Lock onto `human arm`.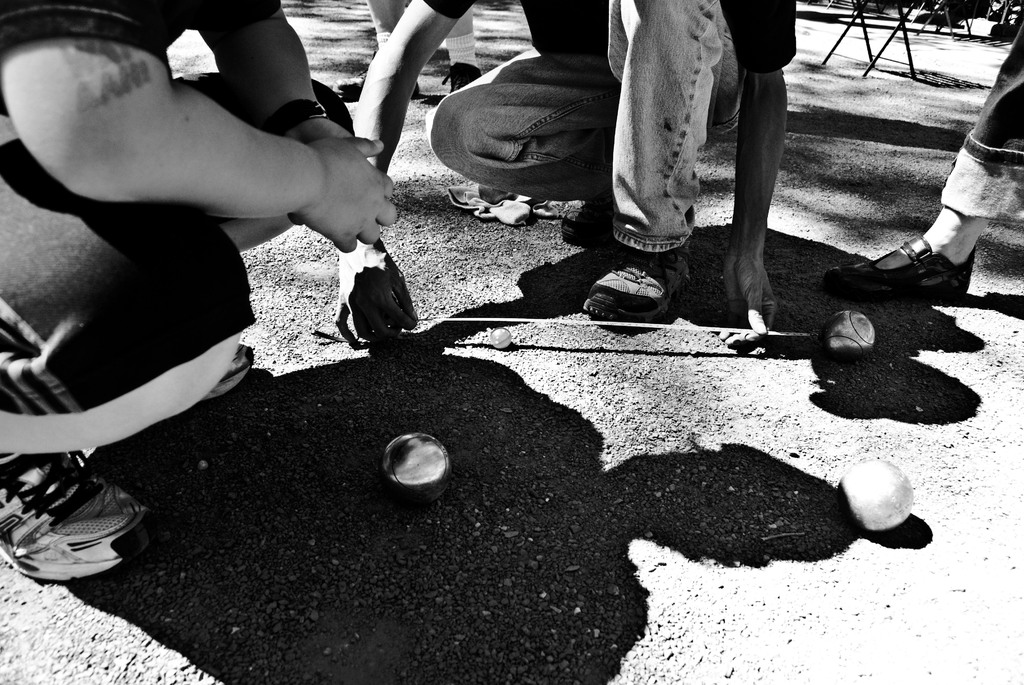
Locked: box(658, 0, 765, 350).
